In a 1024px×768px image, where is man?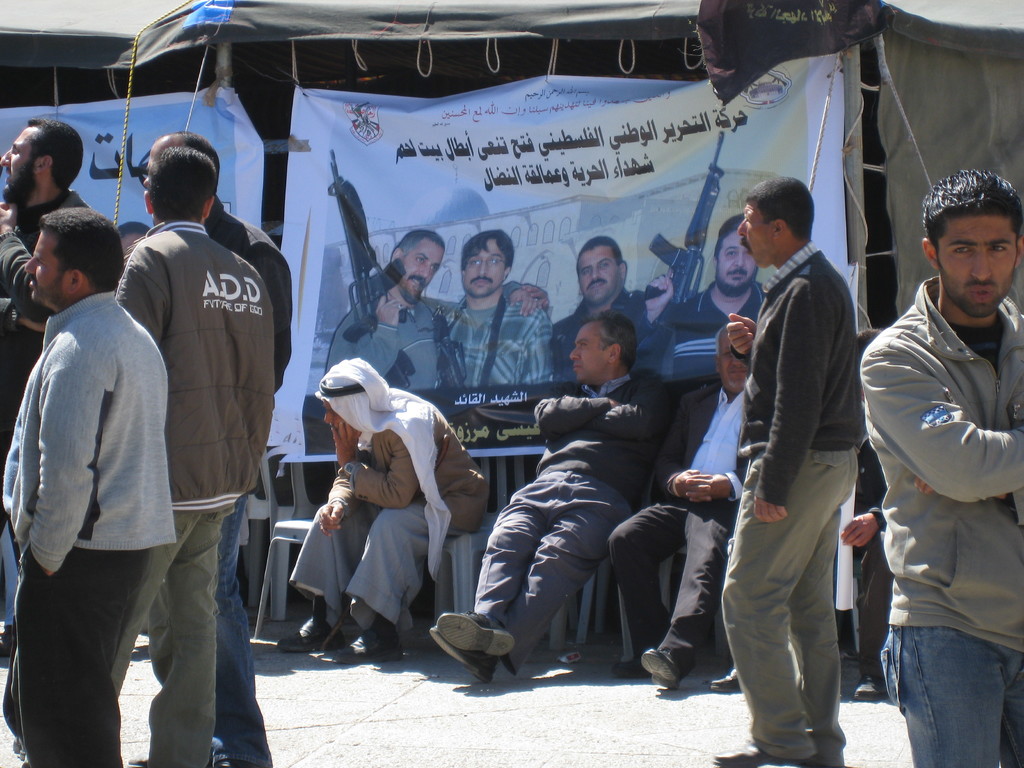
324,225,436,390.
